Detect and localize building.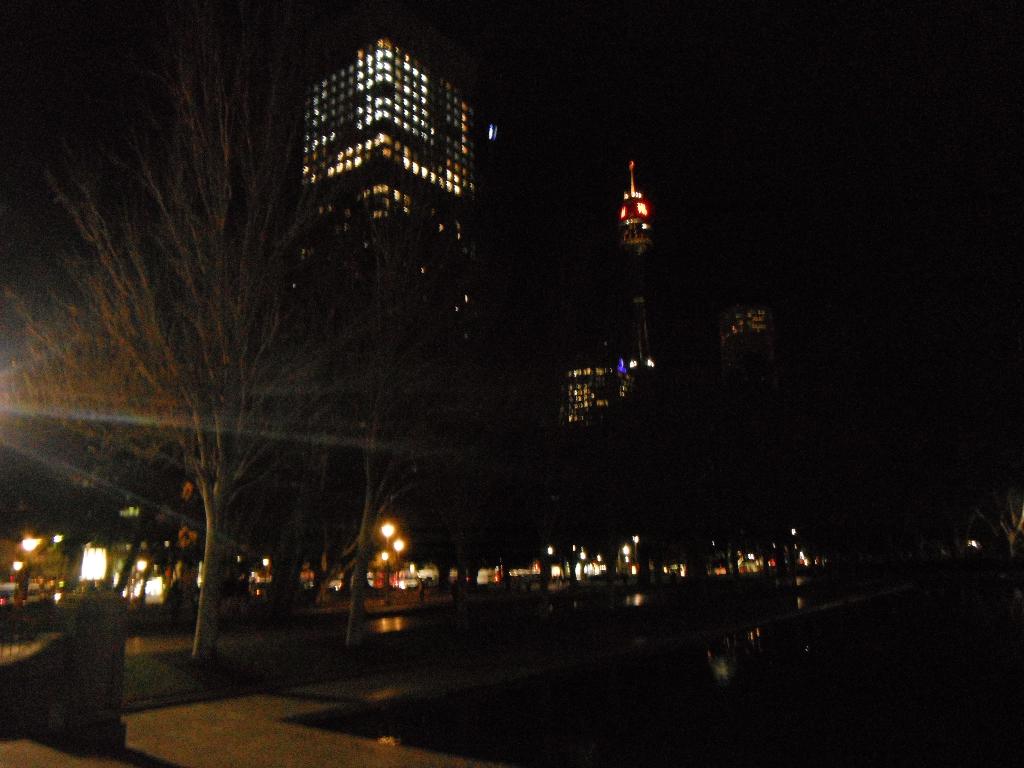
Localized at (298, 35, 501, 352).
